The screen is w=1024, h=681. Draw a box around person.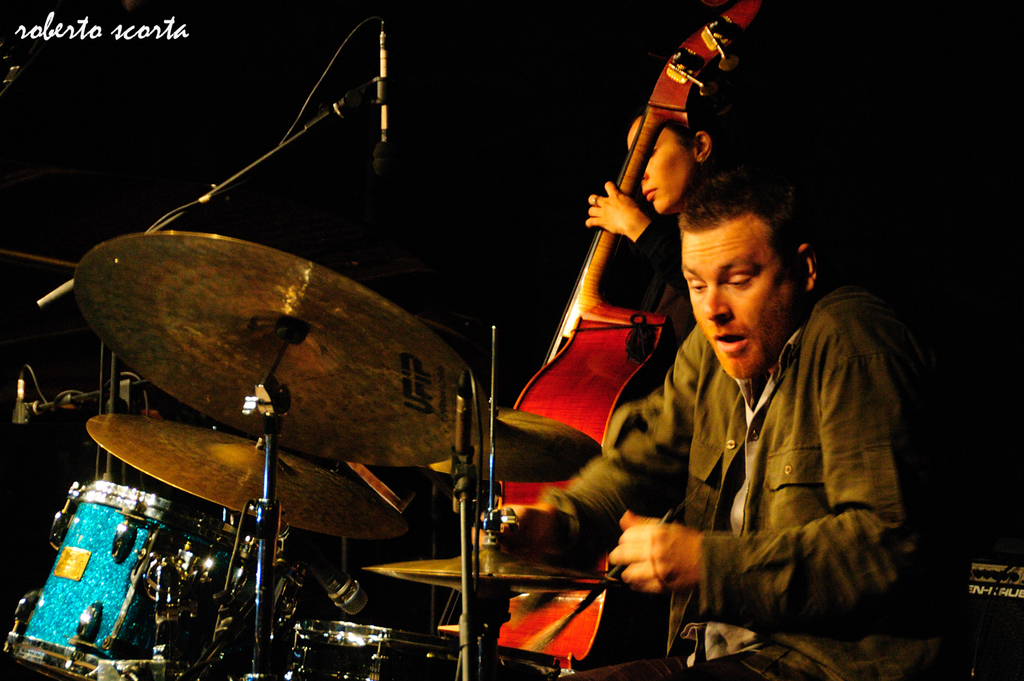
pyautogui.locateOnScreen(571, 108, 739, 319).
